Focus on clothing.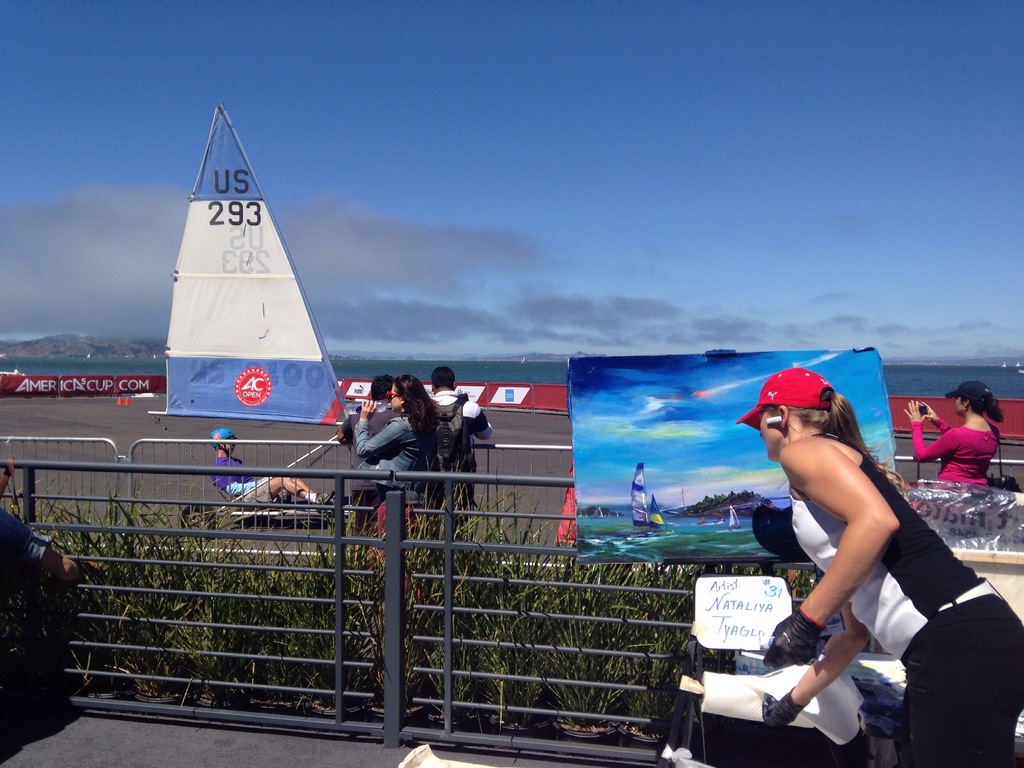
Focused at crop(909, 419, 1002, 487).
